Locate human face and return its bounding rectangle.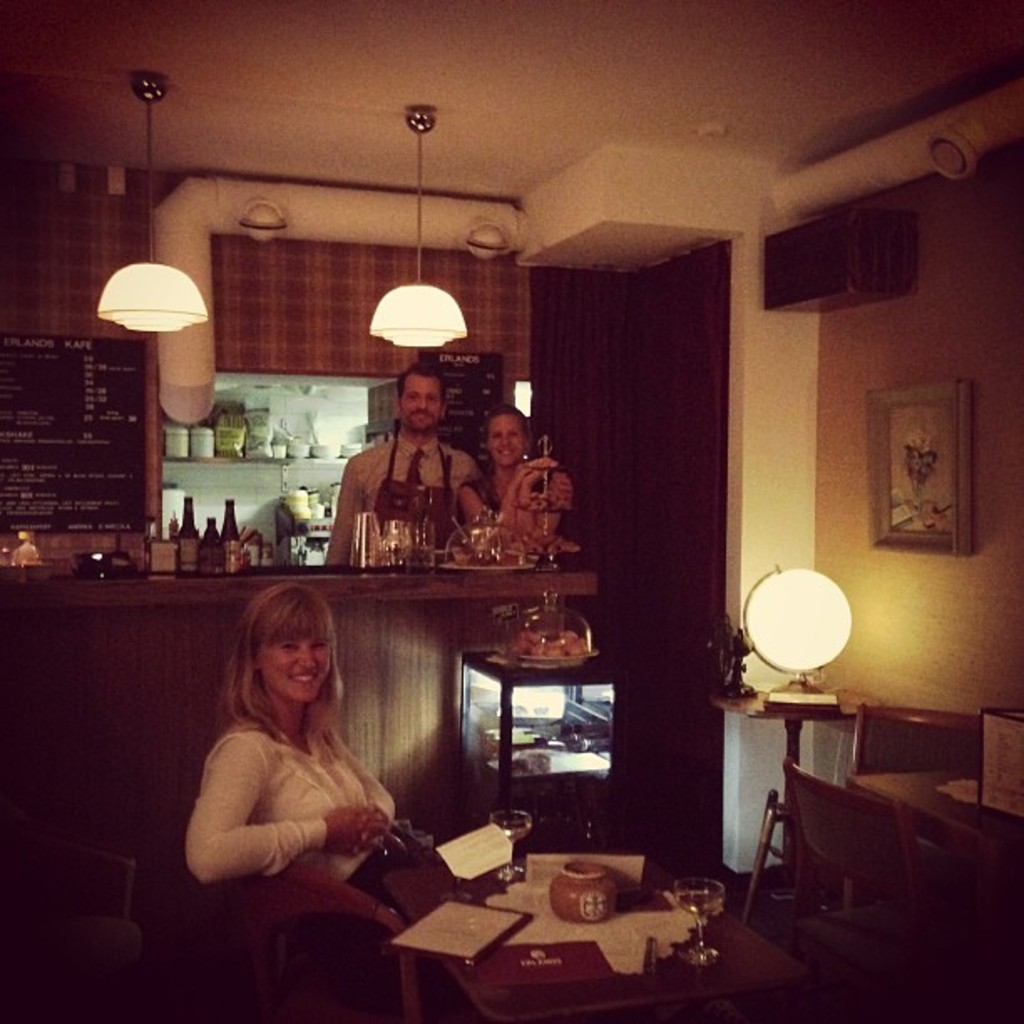
[485, 413, 524, 465].
